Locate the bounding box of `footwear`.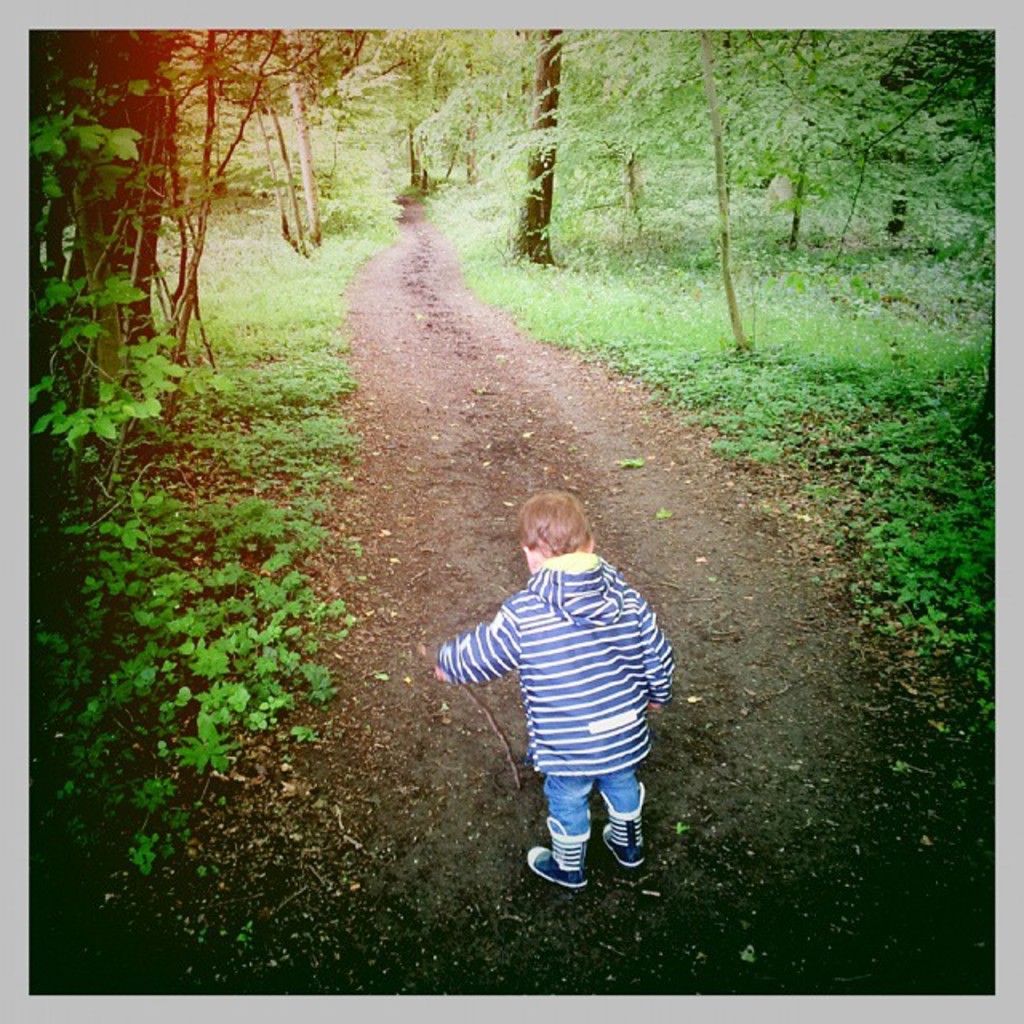
Bounding box: x1=525, y1=834, x2=594, y2=893.
